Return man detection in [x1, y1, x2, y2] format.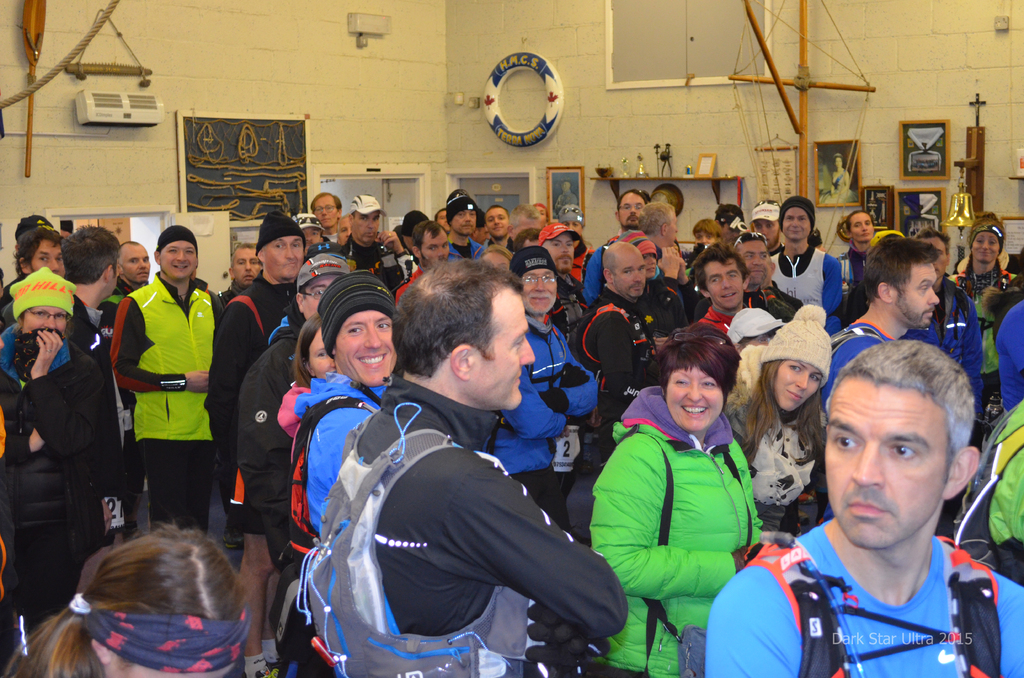
[55, 227, 124, 538].
